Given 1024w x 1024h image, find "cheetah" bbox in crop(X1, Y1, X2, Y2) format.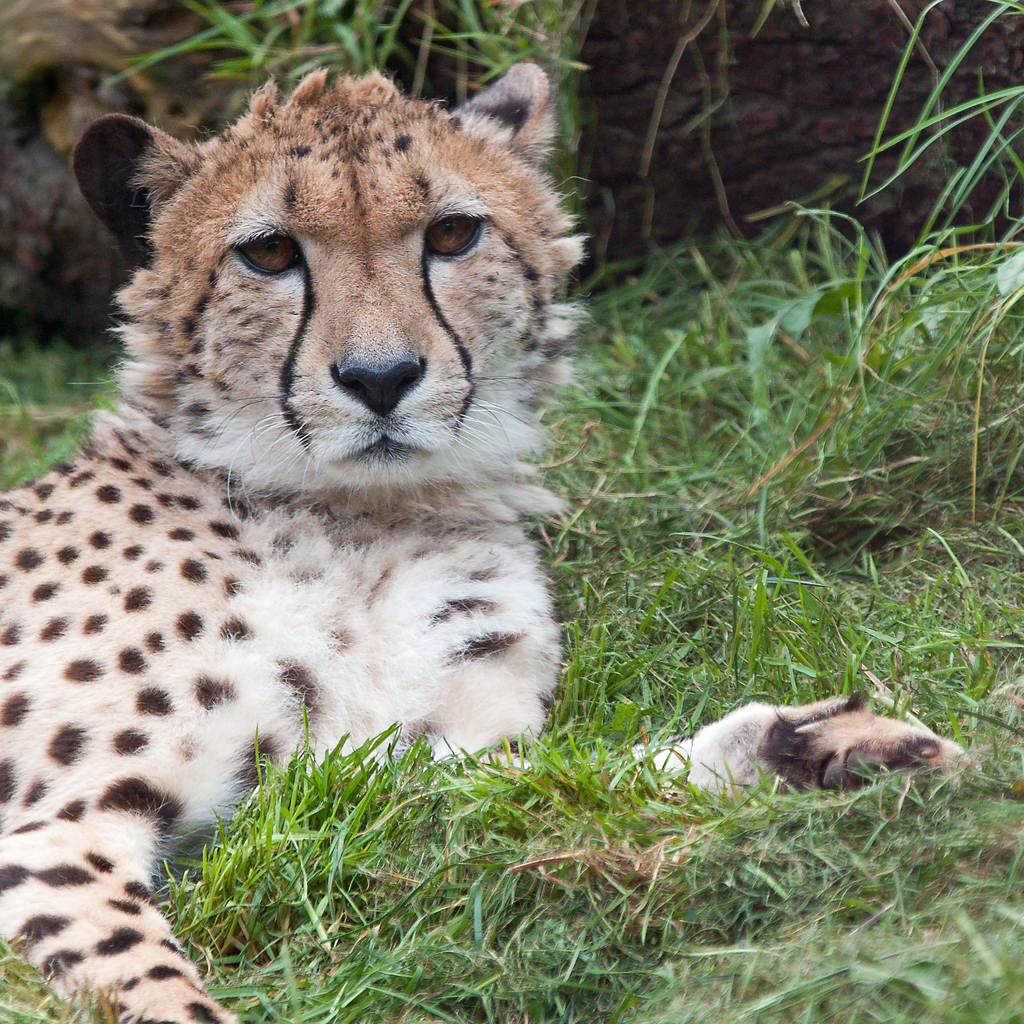
crop(0, 61, 965, 1023).
